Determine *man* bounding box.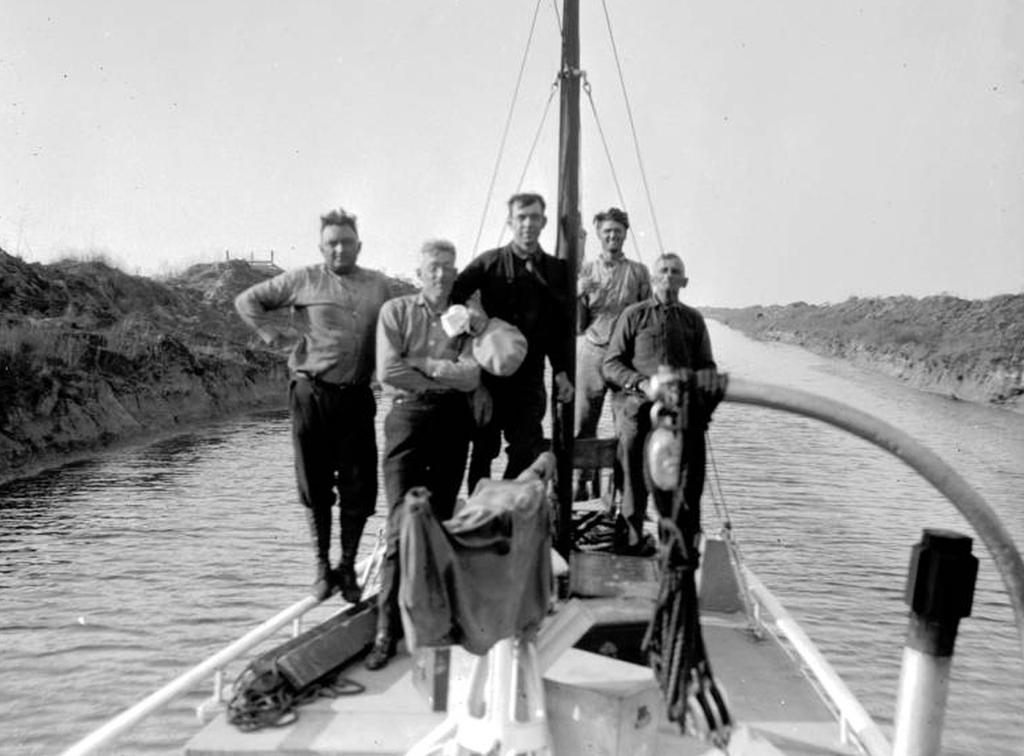
Determined: 572,206,655,494.
